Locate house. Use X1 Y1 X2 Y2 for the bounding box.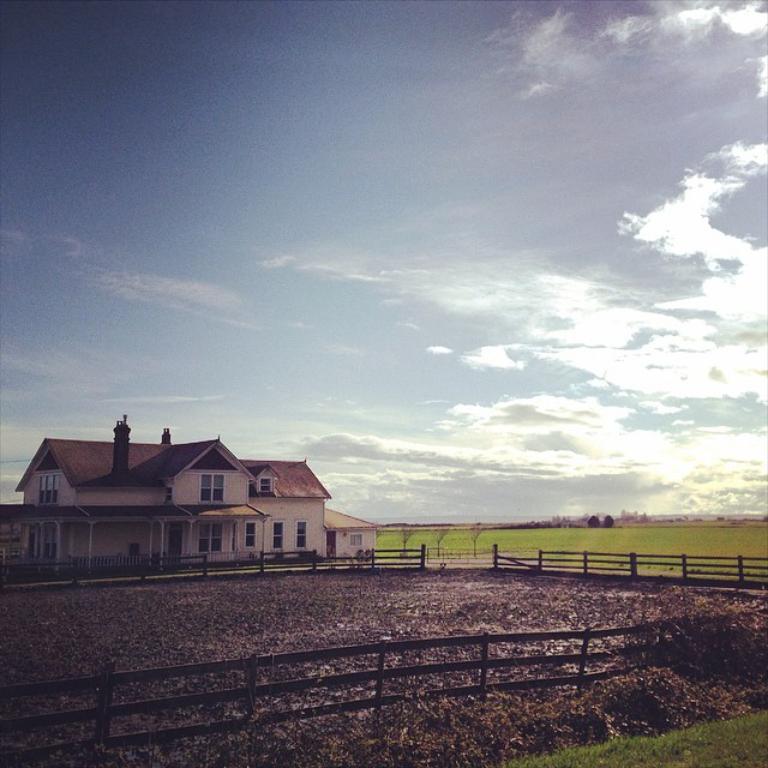
0 413 384 564.
